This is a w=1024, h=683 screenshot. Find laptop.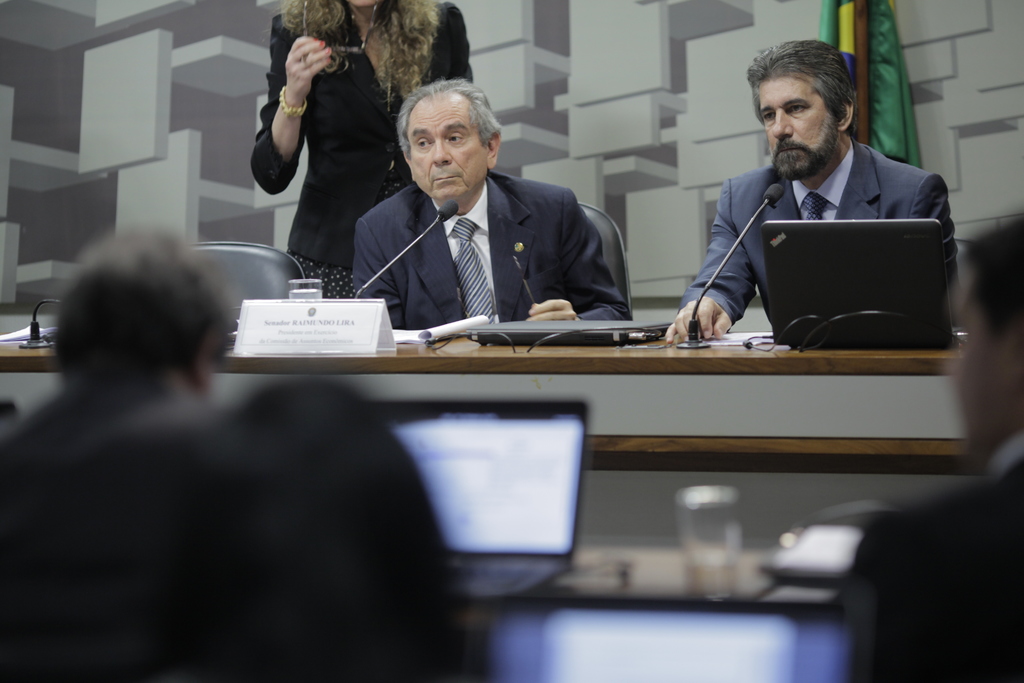
Bounding box: [x1=371, y1=394, x2=589, y2=605].
